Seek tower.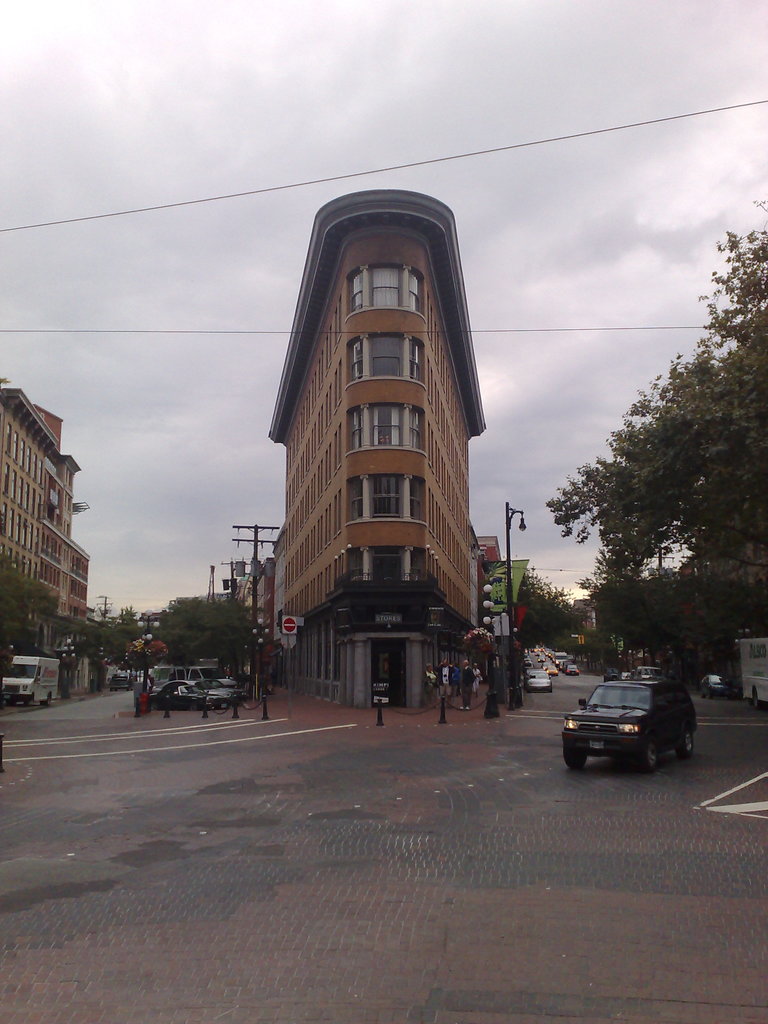
bbox=[0, 362, 105, 657].
